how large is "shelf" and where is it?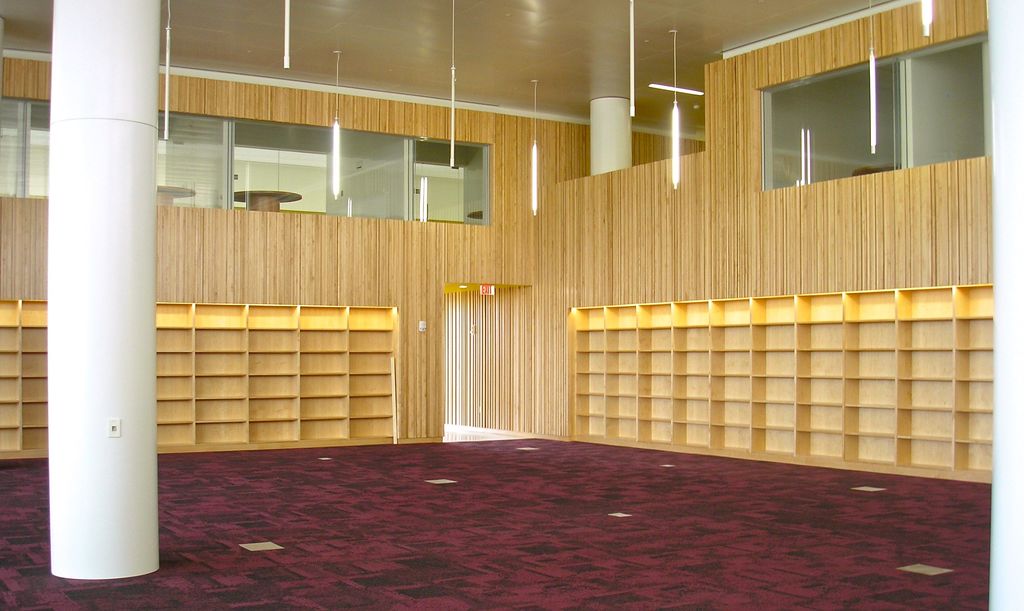
Bounding box: <region>0, 299, 405, 466</region>.
